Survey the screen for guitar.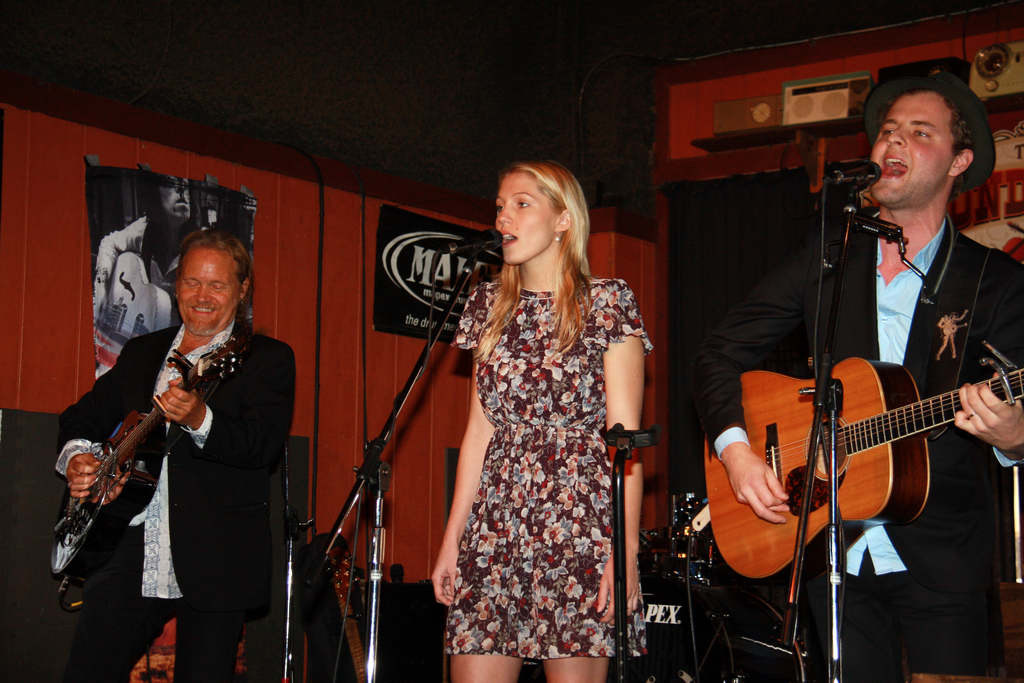
Survey found: {"x1": 45, "y1": 340, "x2": 244, "y2": 587}.
